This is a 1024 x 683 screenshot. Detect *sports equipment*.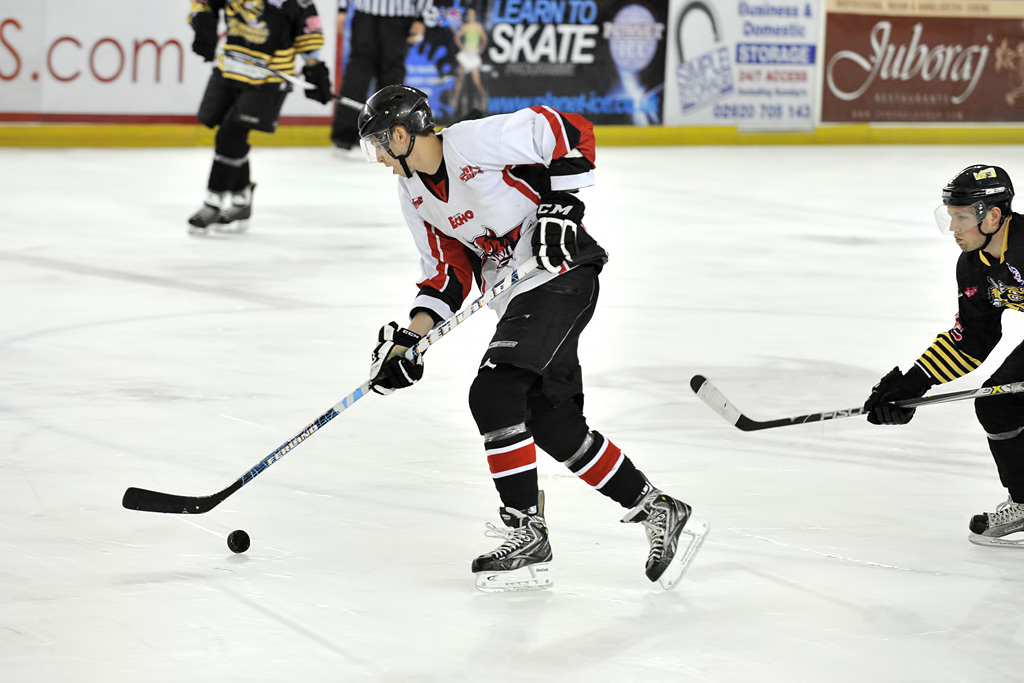
detection(215, 178, 257, 233).
